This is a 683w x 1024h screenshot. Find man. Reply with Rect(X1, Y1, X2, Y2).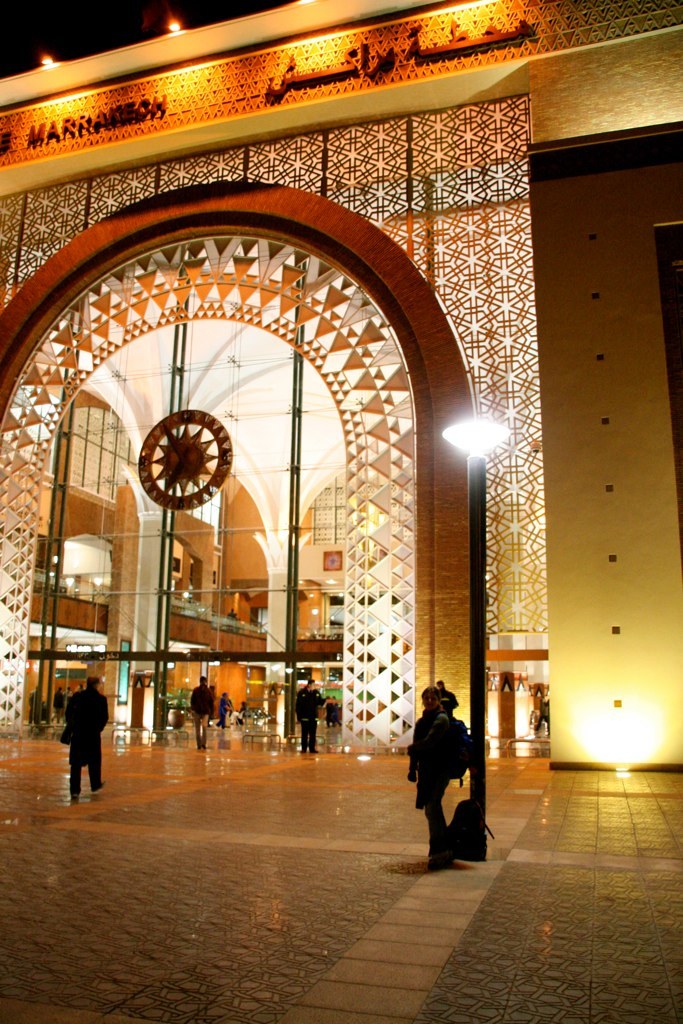
Rect(45, 682, 110, 794).
